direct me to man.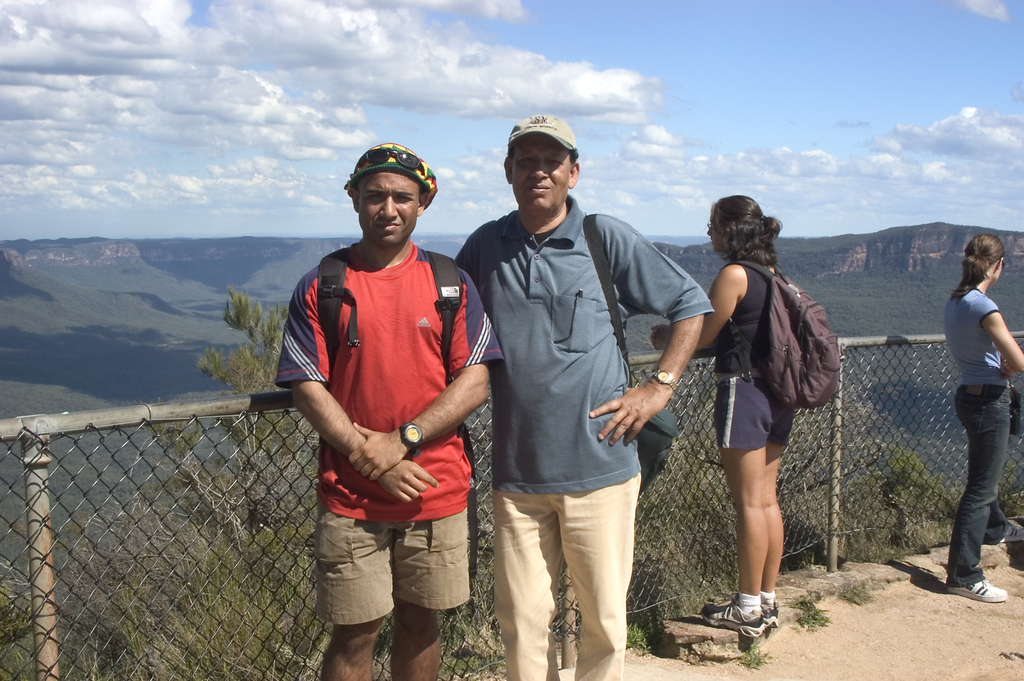
Direction: (269, 138, 499, 662).
